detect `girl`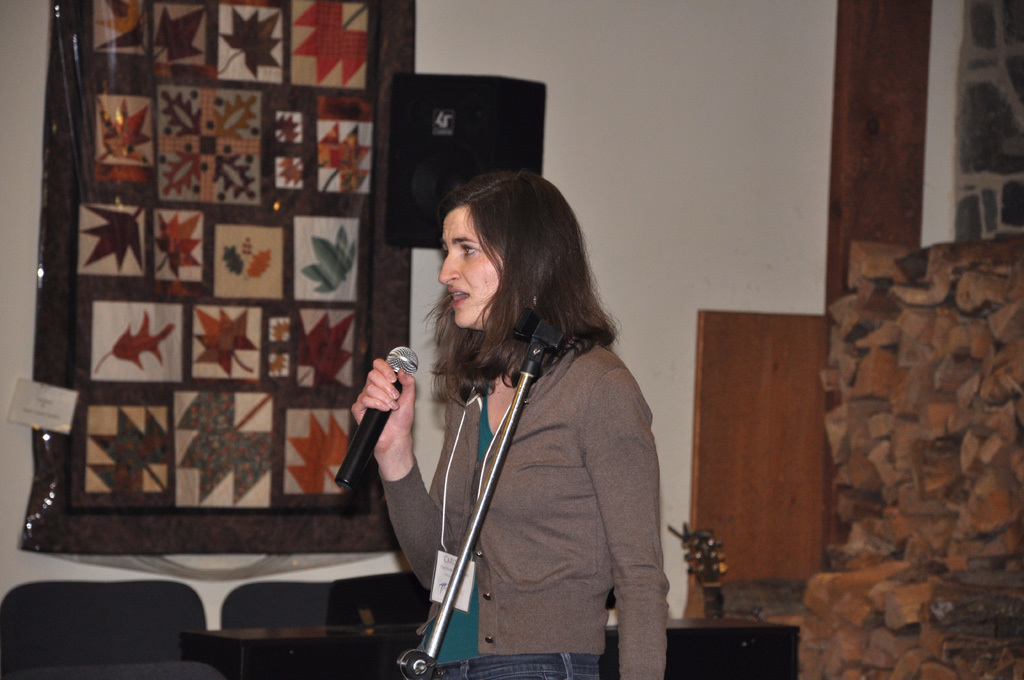
{"x1": 352, "y1": 170, "x2": 669, "y2": 679}
